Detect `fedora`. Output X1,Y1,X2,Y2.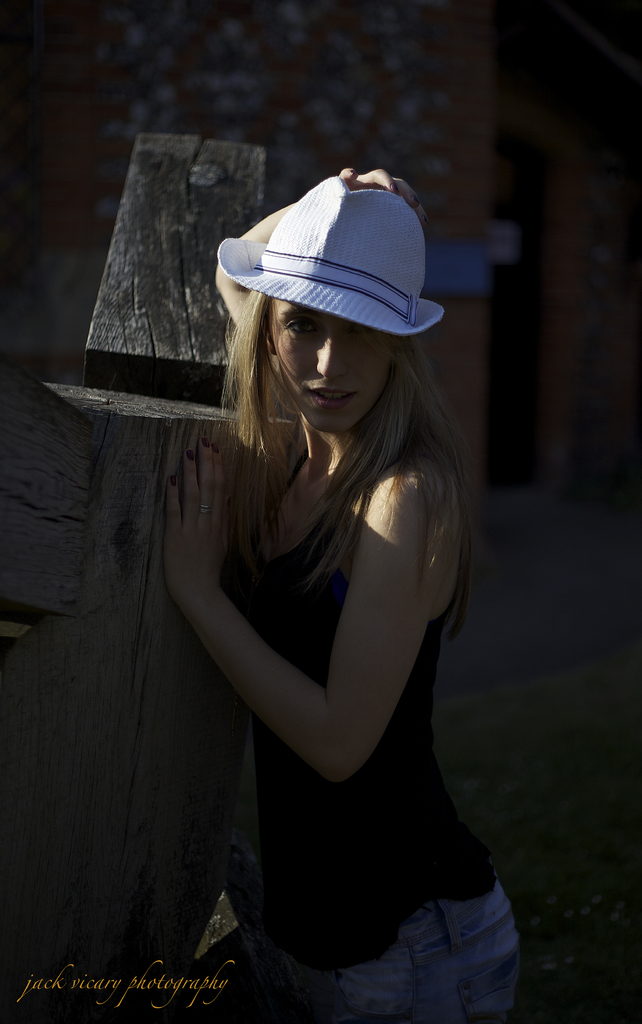
211,175,447,335.
